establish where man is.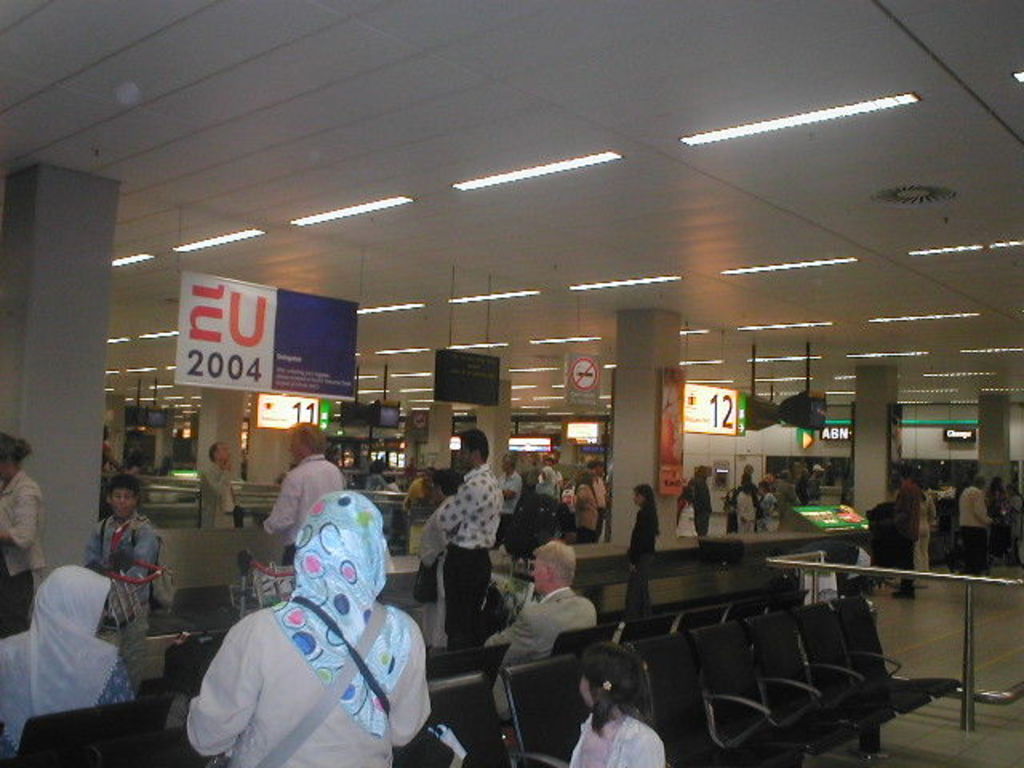
Established at Rect(501, 450, 522, 518).
